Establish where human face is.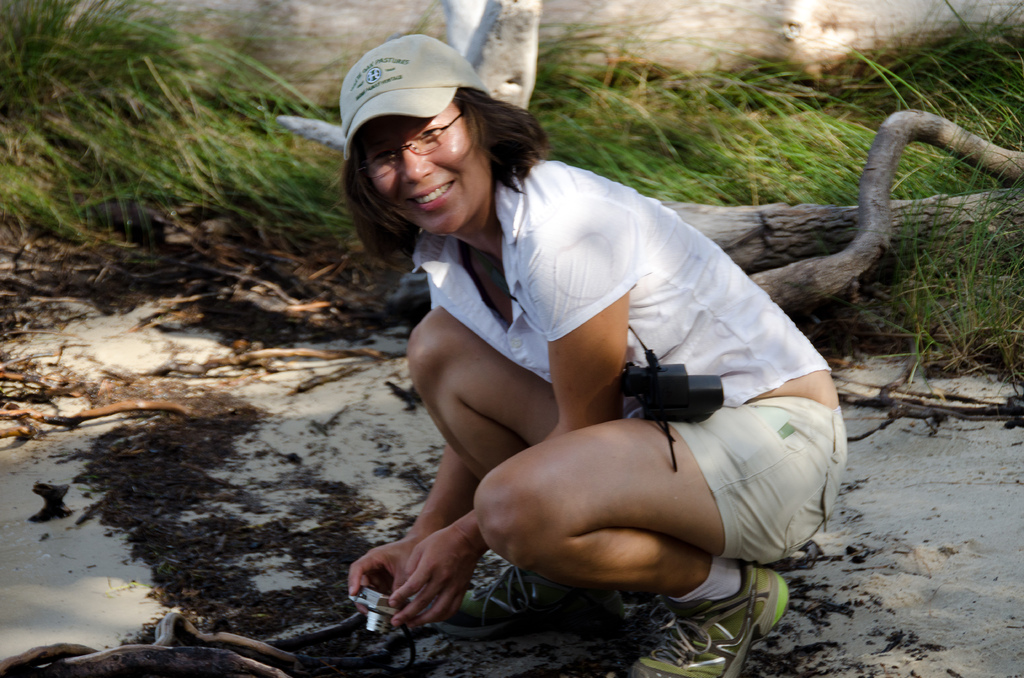
Established at 361, 97, 492, 234.
